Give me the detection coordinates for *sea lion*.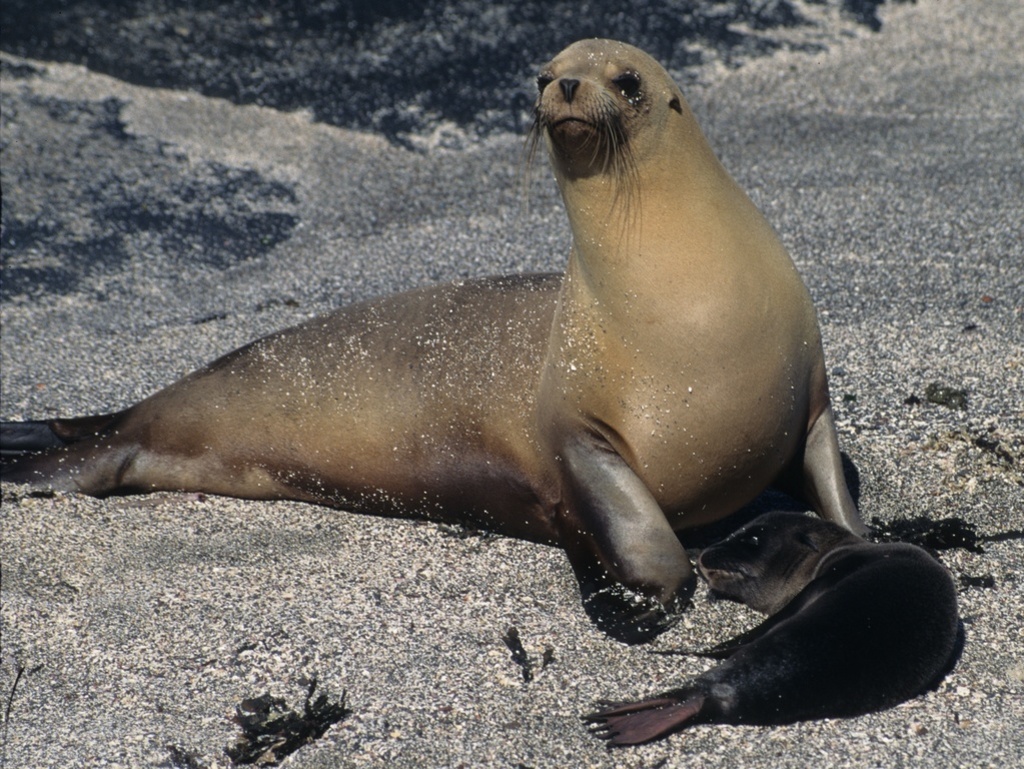
584,514,960,753.
